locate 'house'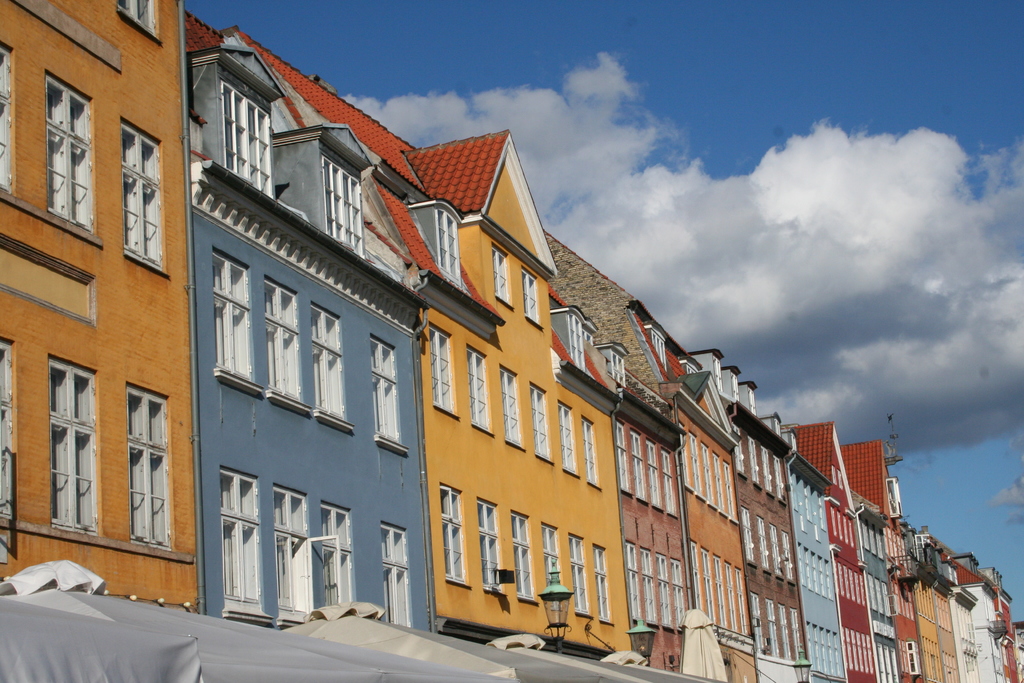
<box>861,434,900,677</box>
